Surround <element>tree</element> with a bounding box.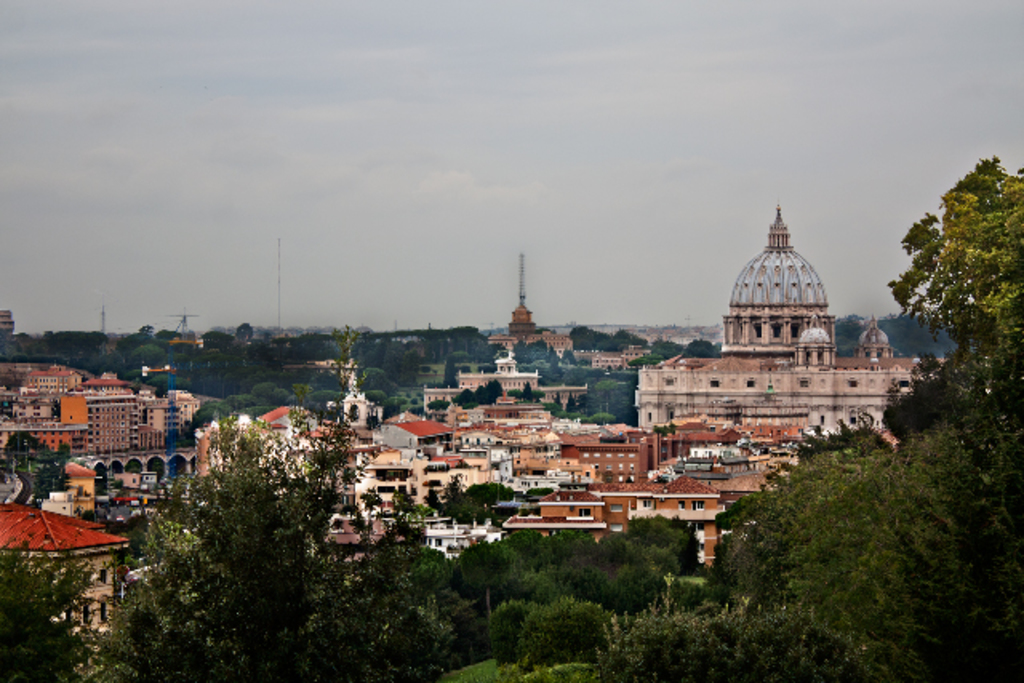
0/539/102/681.
